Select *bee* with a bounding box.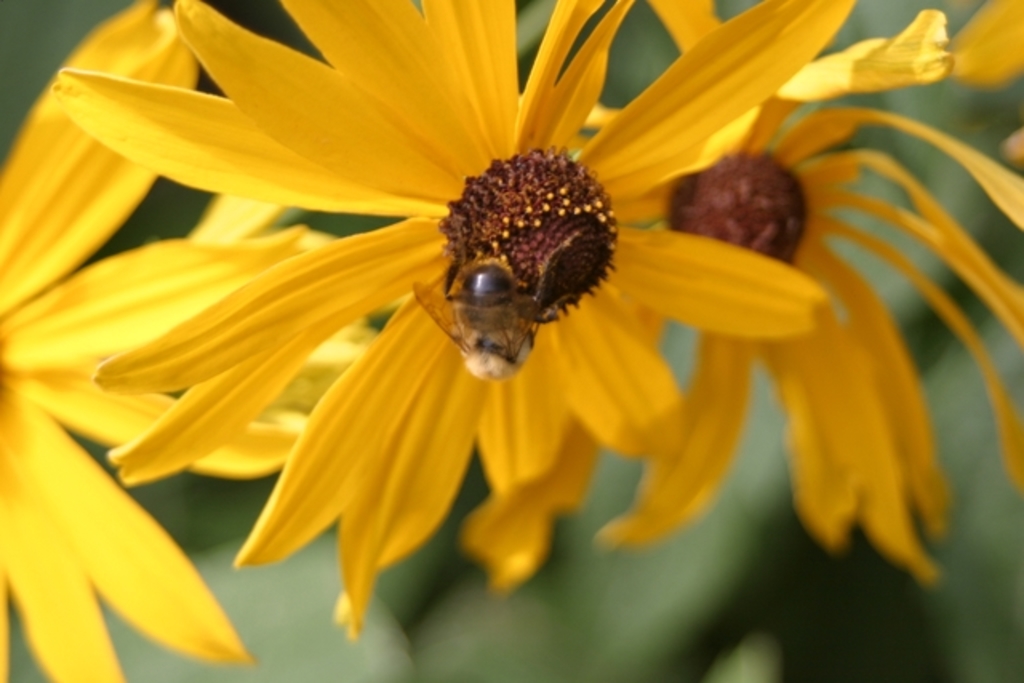
x1=411 y1=248 x2=563 y2=371.
